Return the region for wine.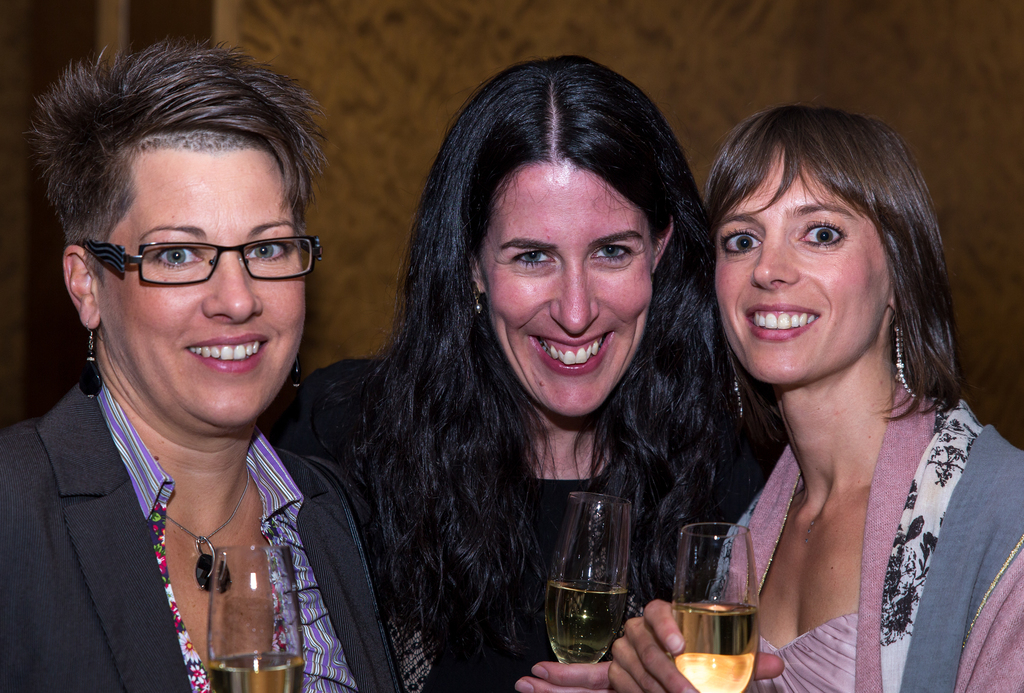
bbox=(208, 651, 300, 692).
